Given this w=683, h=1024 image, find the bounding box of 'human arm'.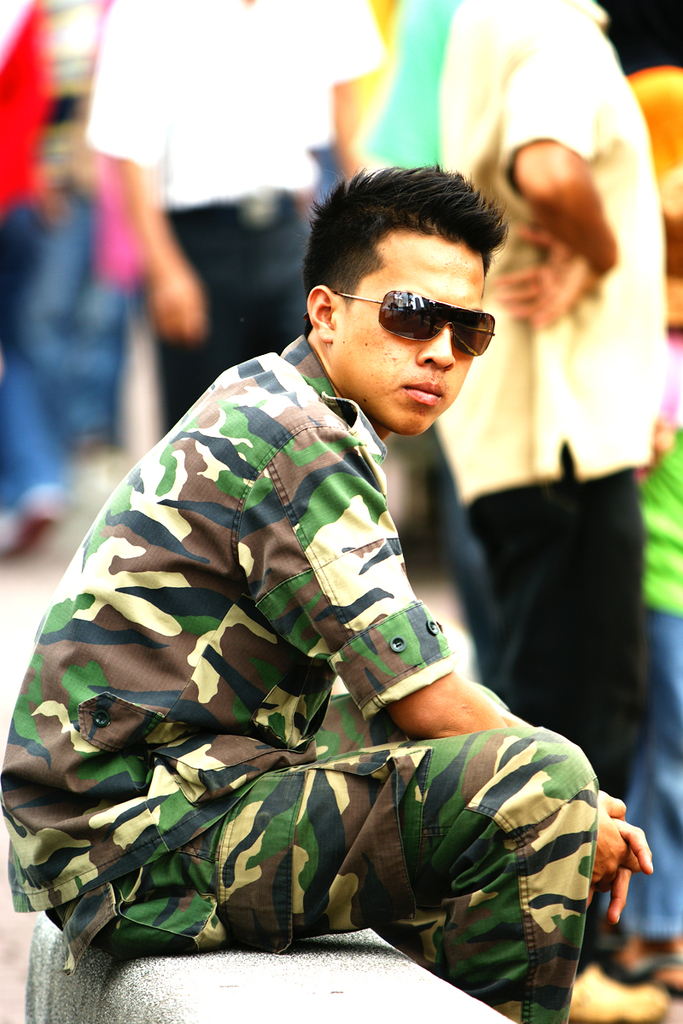
box=[584, 813, 658, 924].
